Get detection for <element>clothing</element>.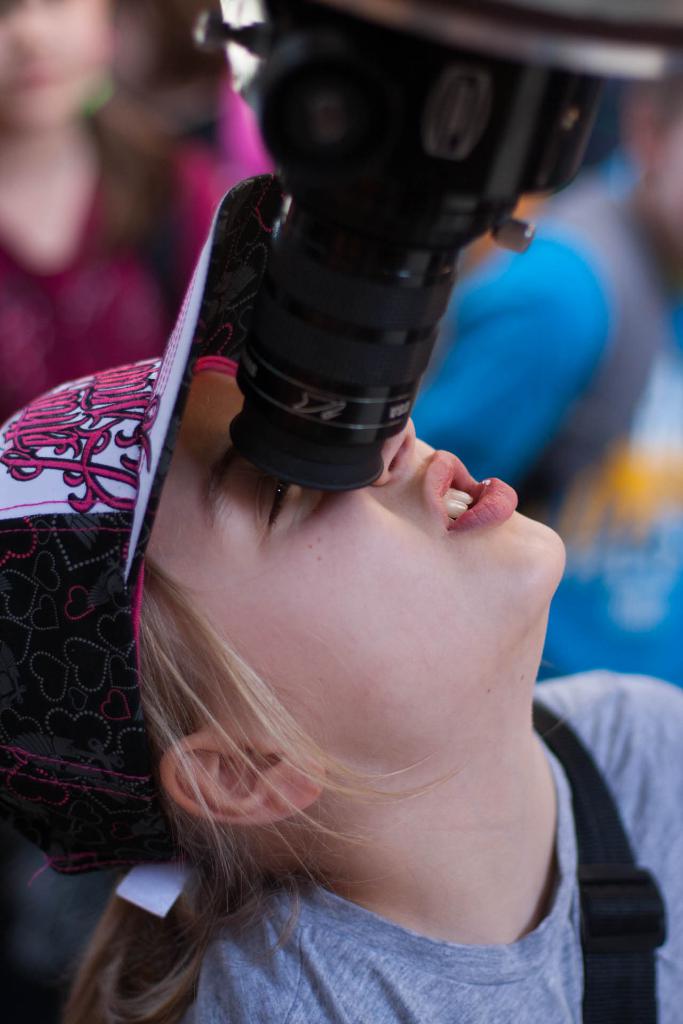
Detection: Rect(0, 52, 276, 426).
